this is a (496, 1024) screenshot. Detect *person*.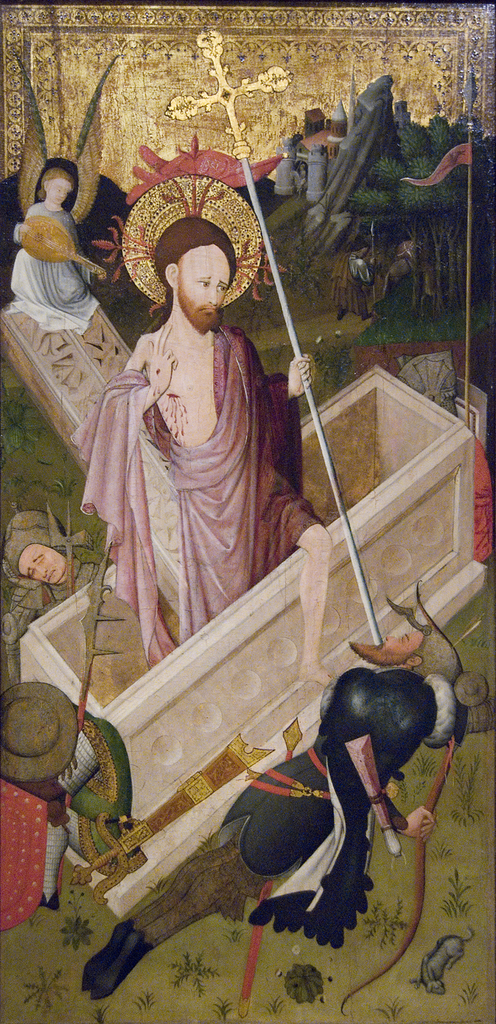
l=0, t=509, r=110, b=703.
